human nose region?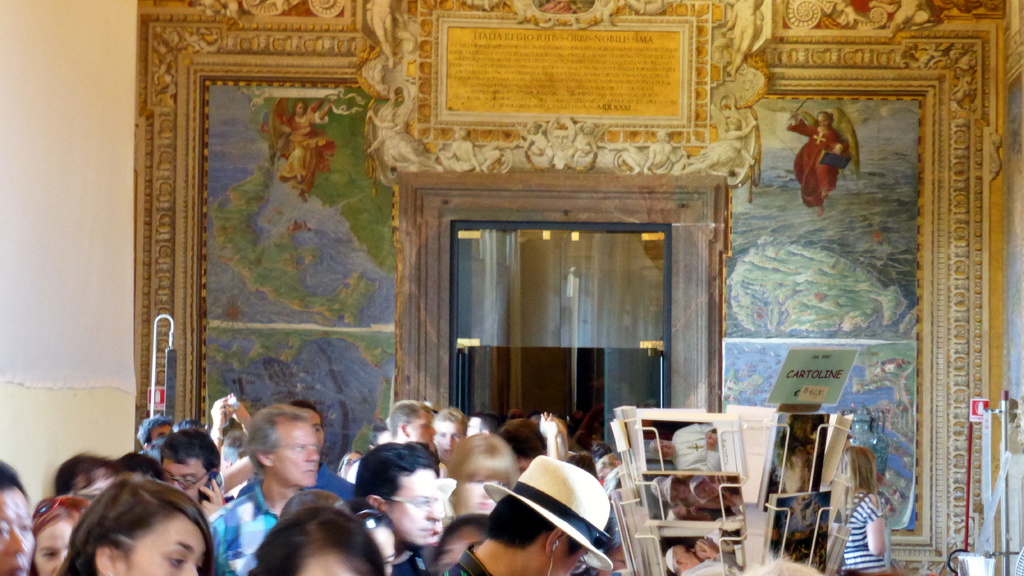
<bbox>476, 482, 487, 497</bbox>
